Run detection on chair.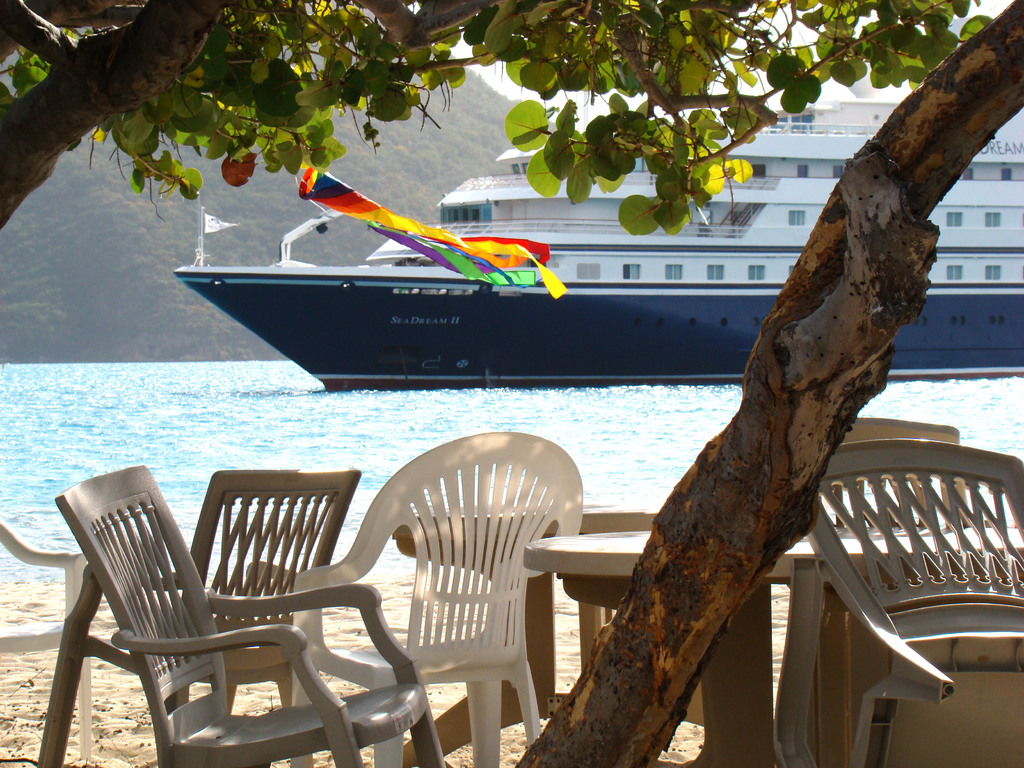
Result: (x1=288, y1=431, x2=583, y2=767).
